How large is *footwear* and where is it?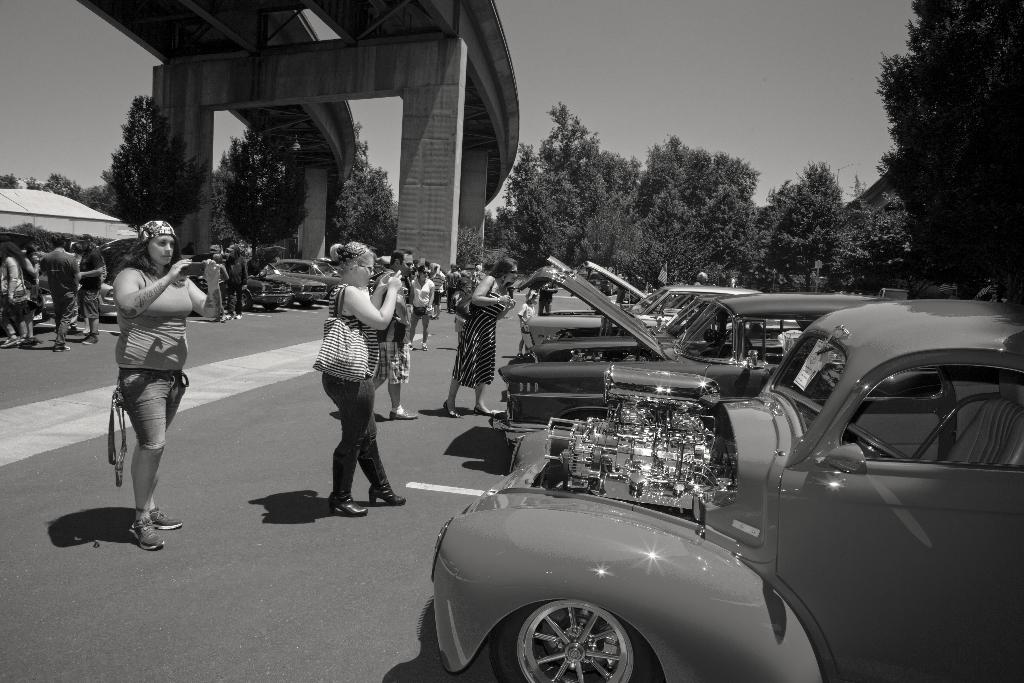
Bounding box: bbox=(152, 504, 182, 526).
